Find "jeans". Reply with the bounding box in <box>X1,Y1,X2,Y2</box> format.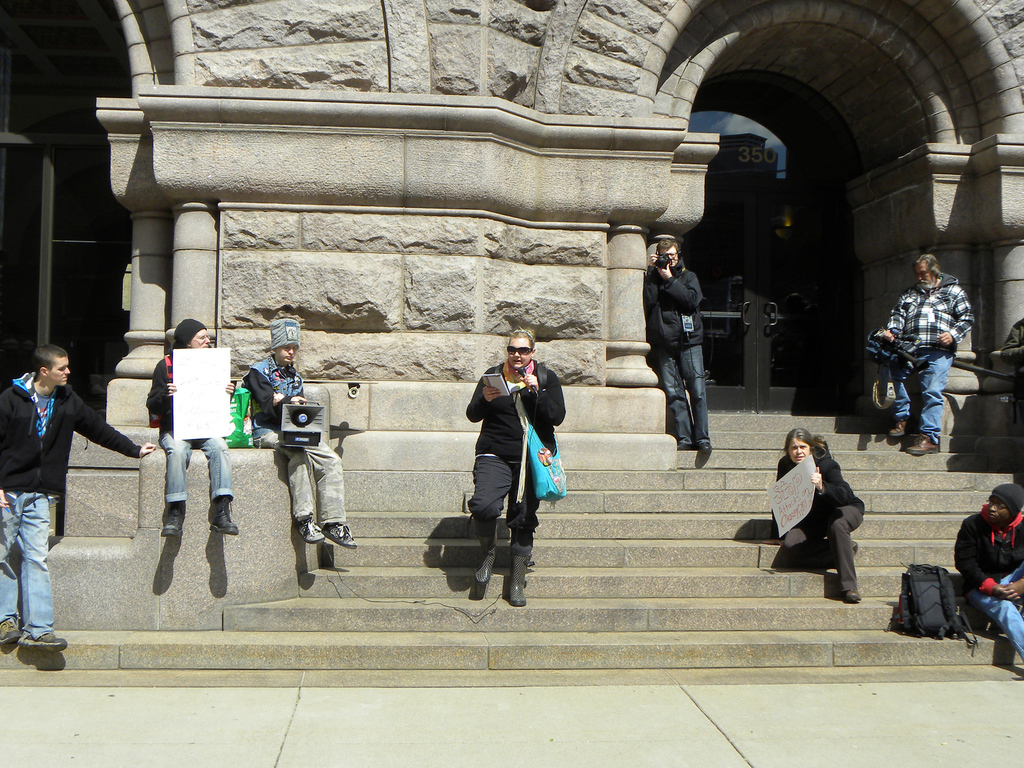
<box>156,430,234,506</box>.
